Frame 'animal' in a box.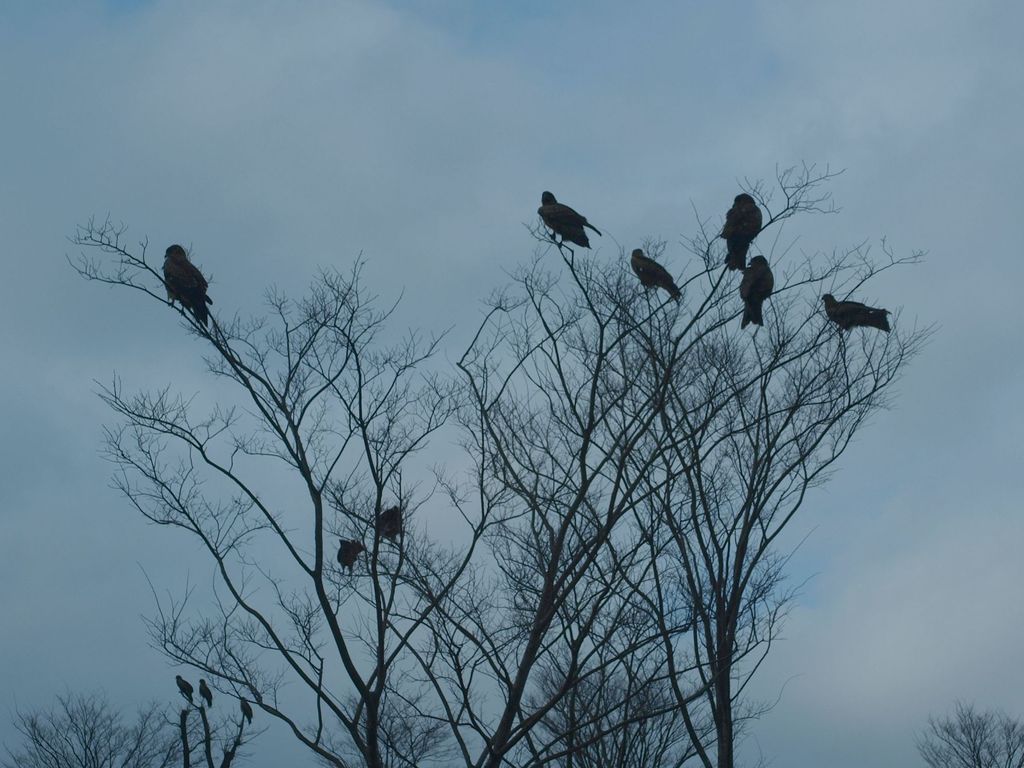
[175,676,193,708].
